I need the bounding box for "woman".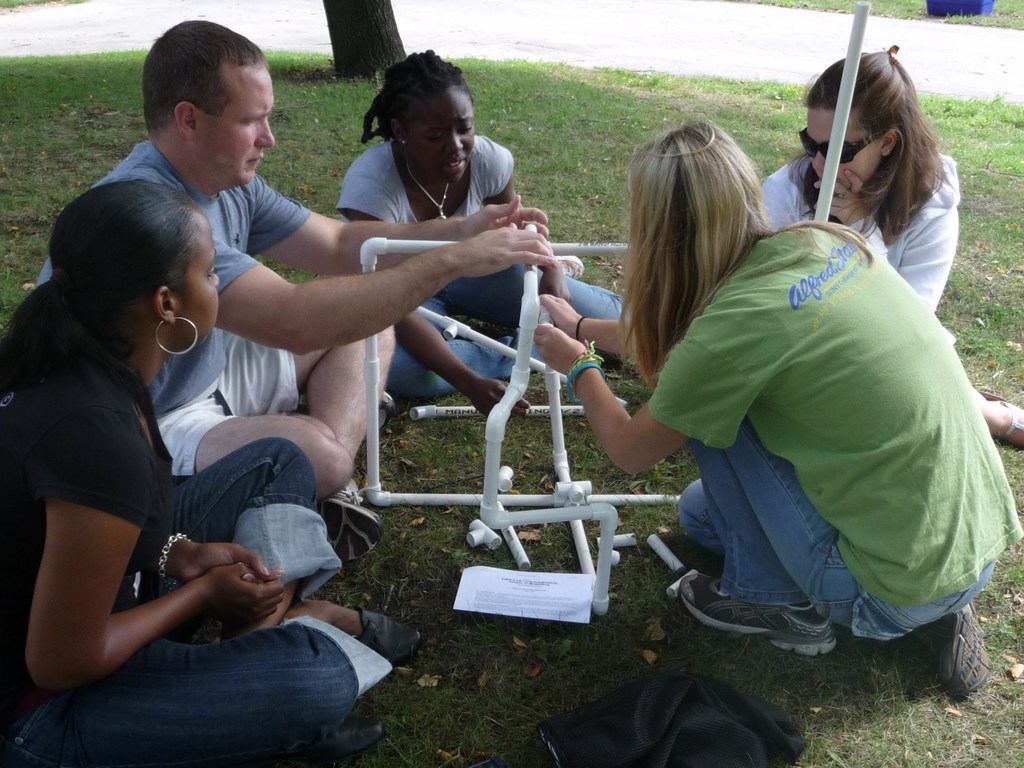
Here it is: {"x1": 332, "y1": 48, "x2": 632, "y2": 401}.
